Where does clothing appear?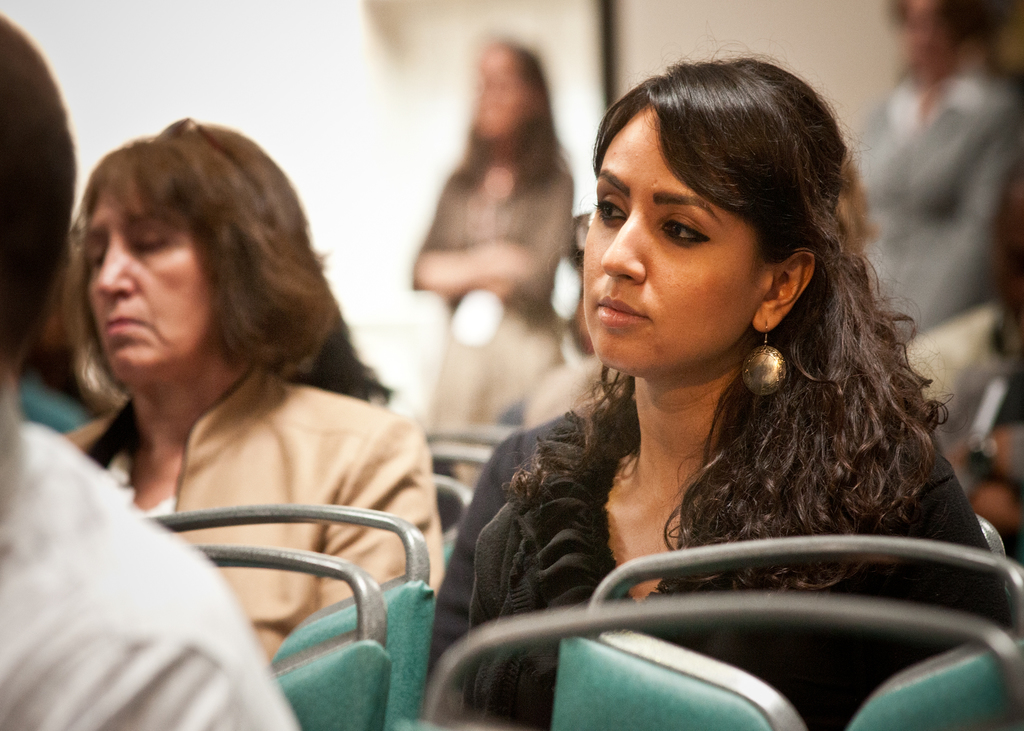
Appears at select_region(413, 159, 577, 454).
